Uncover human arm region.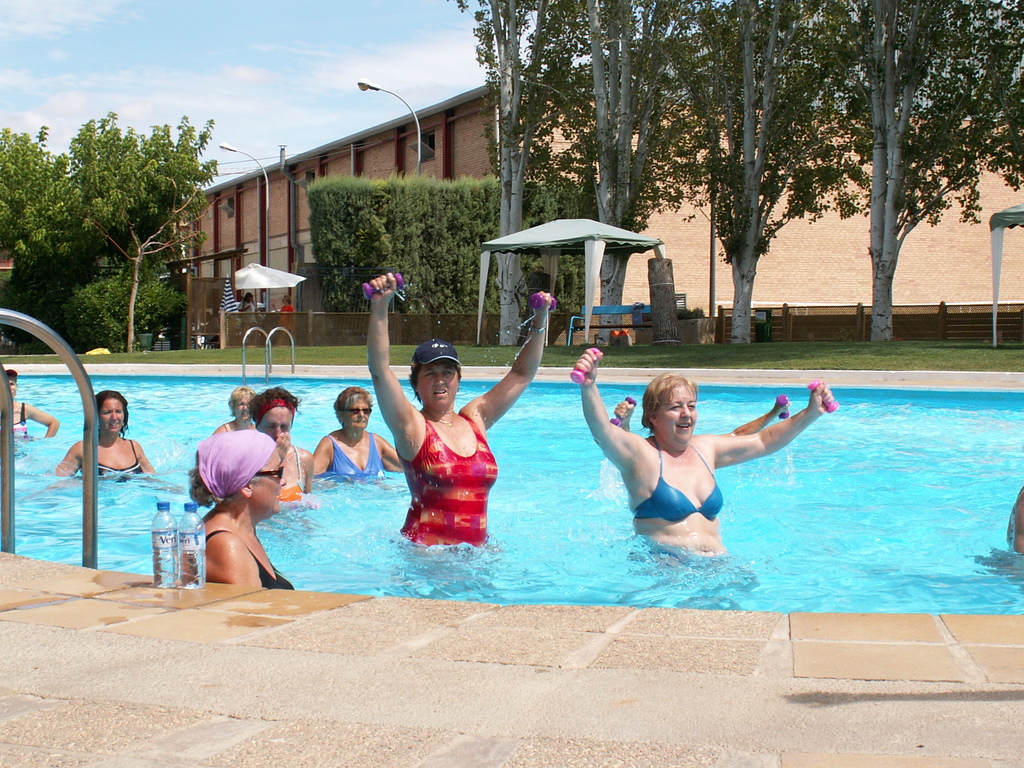
Uncovered: {"x1": 132, "y1": 436, "x2": 168, "y2": 482}.
